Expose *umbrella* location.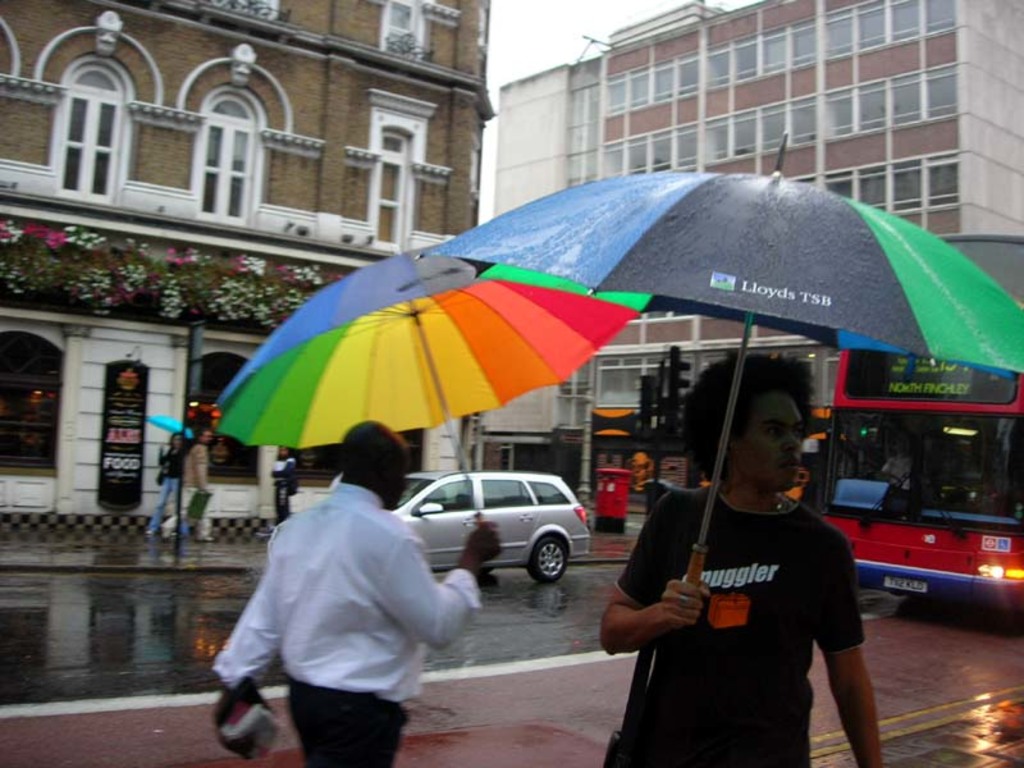
Exposed at <box>183,238,713,498</box>.
